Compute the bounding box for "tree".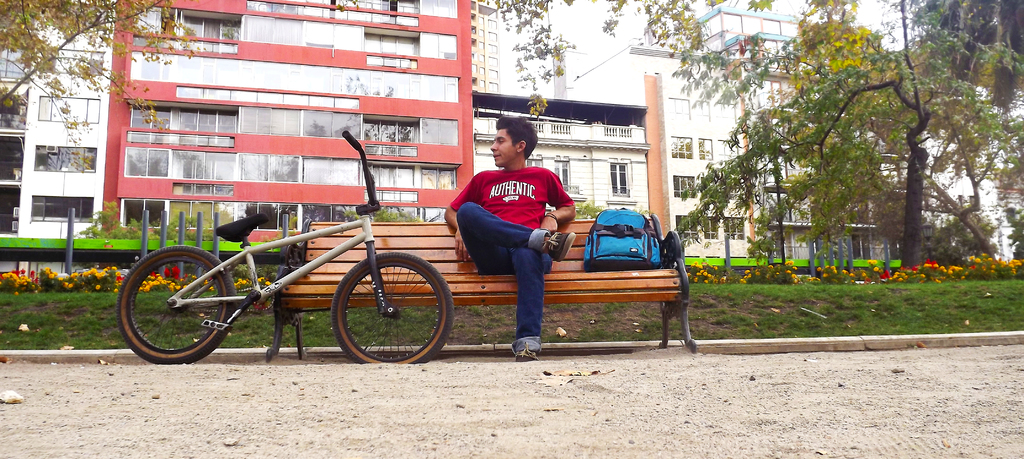
701/51/978/269.
